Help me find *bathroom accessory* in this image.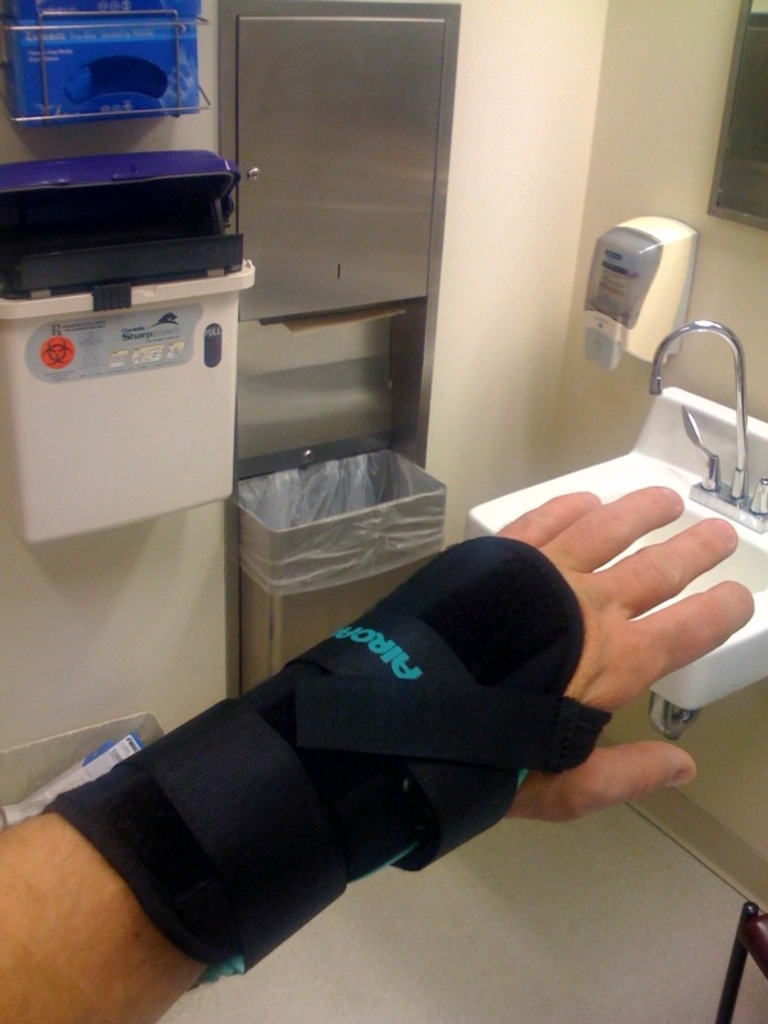
Found it: (left=652, top=317, right=767, bottom=535).
